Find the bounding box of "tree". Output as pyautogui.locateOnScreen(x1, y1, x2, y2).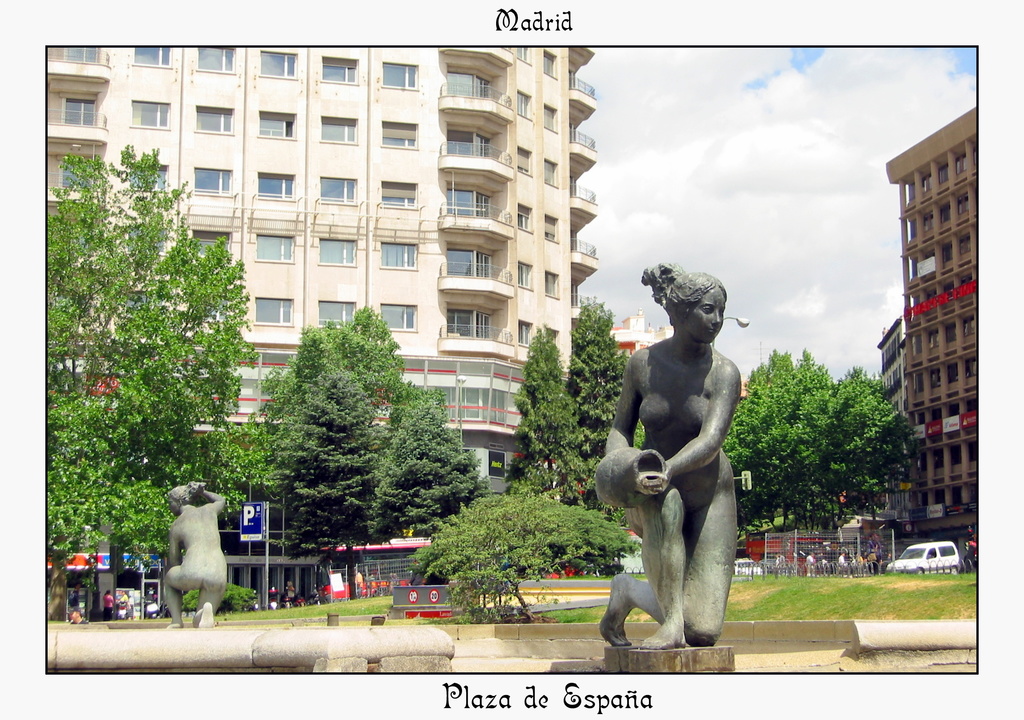
pyautogui.locateOnScreen(500, 325, 604, 507).
